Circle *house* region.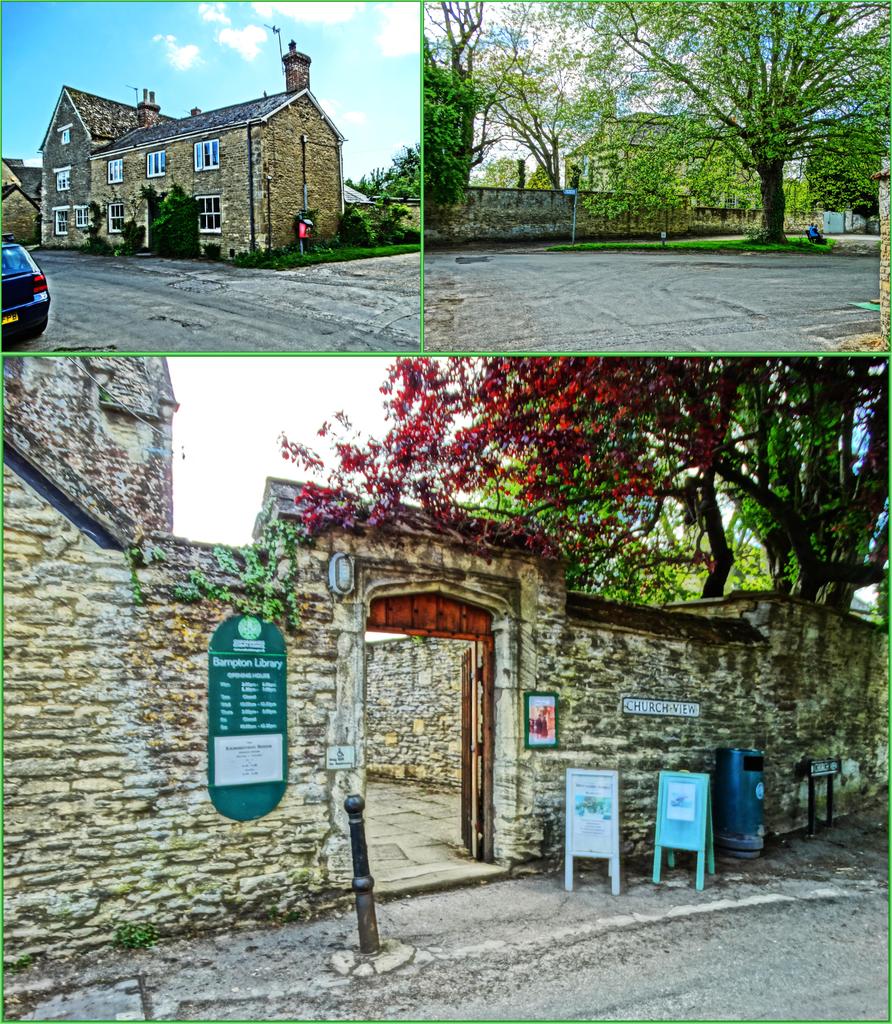
Region: box(46, 45, 365, 247).
